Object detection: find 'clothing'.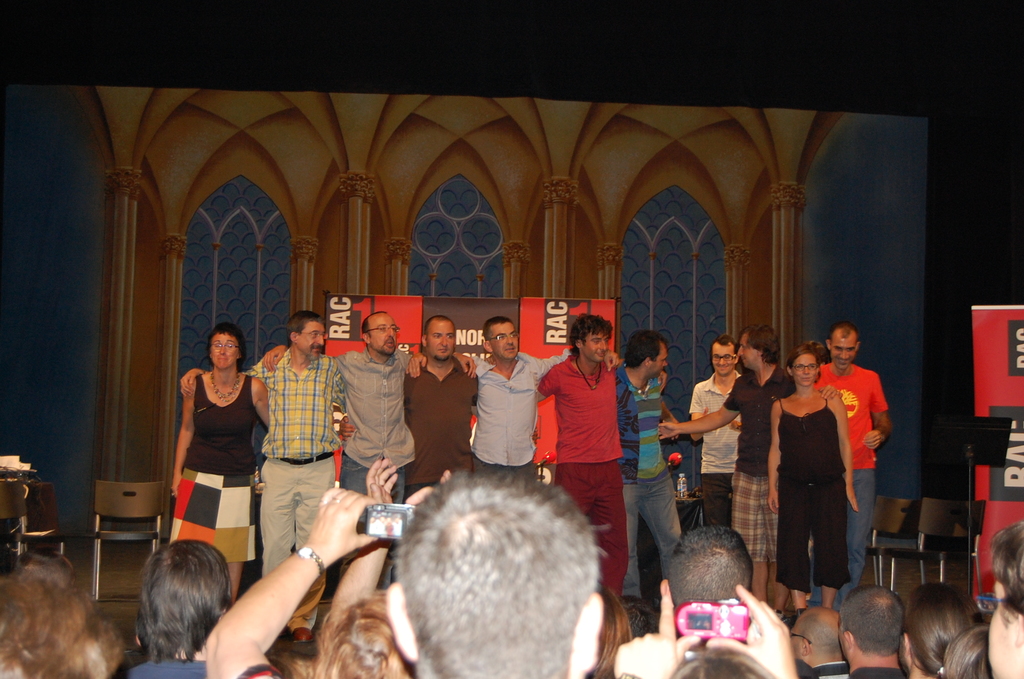
bbox=[248, 350, 348, 578].
